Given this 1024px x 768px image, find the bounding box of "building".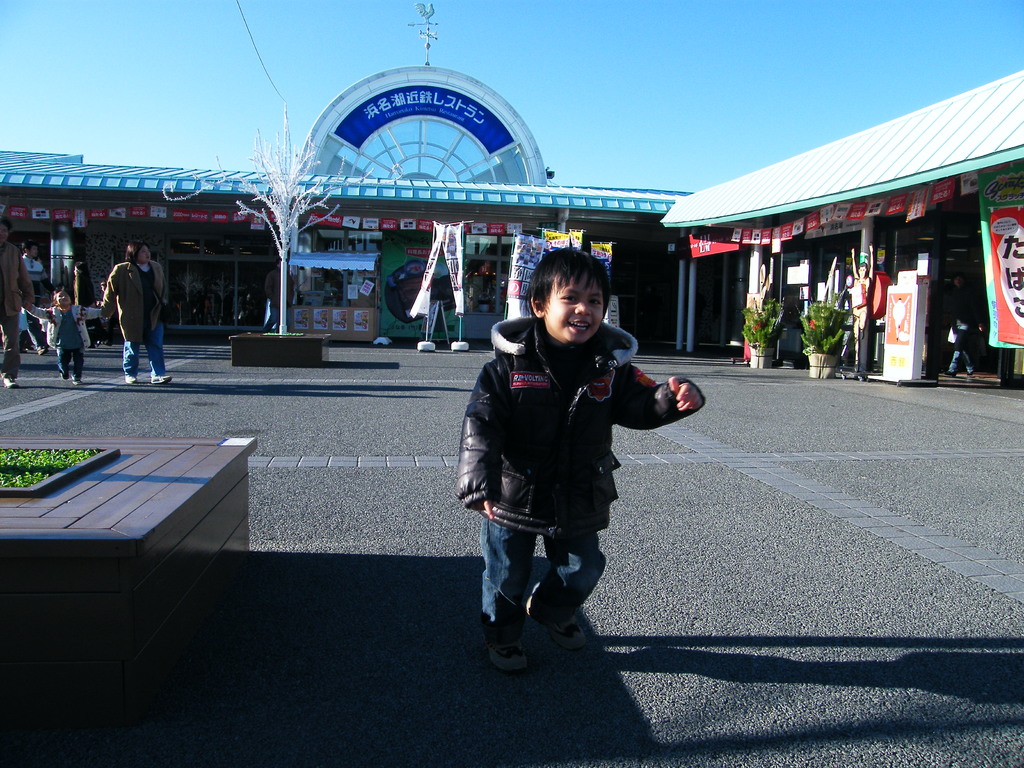
{"x1": 0, "y1": 64, "x2": 1023, "y2": 387}.
